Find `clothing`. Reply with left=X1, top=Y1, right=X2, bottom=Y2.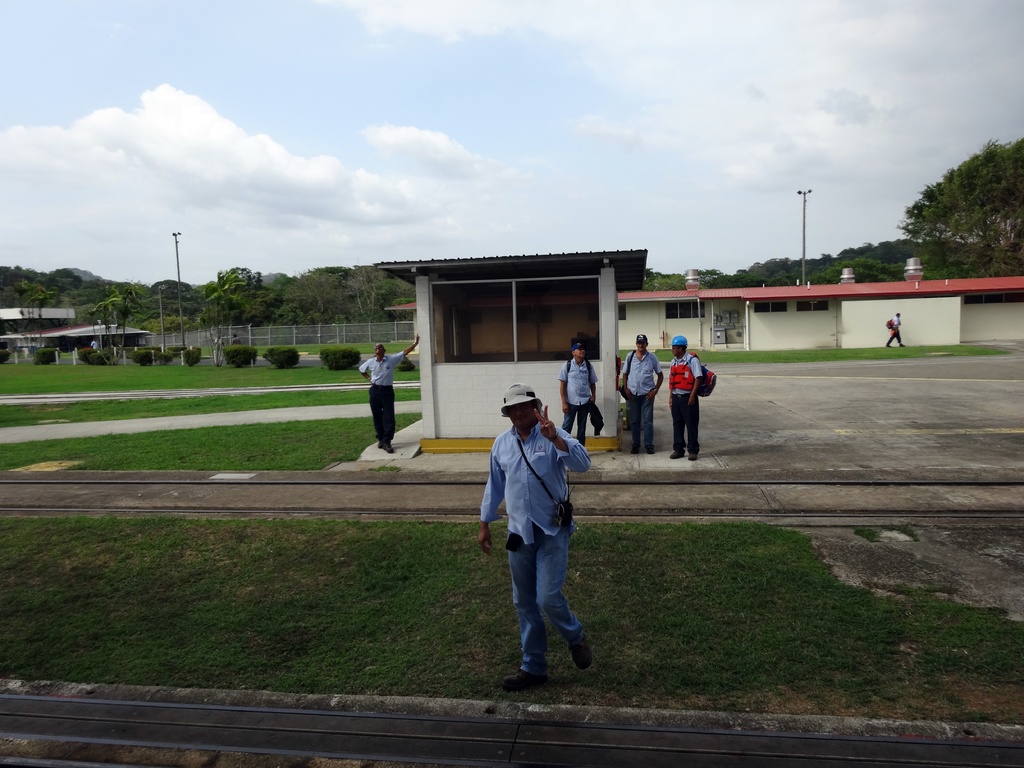
left=669, top=355, right=708, bottom=452.
